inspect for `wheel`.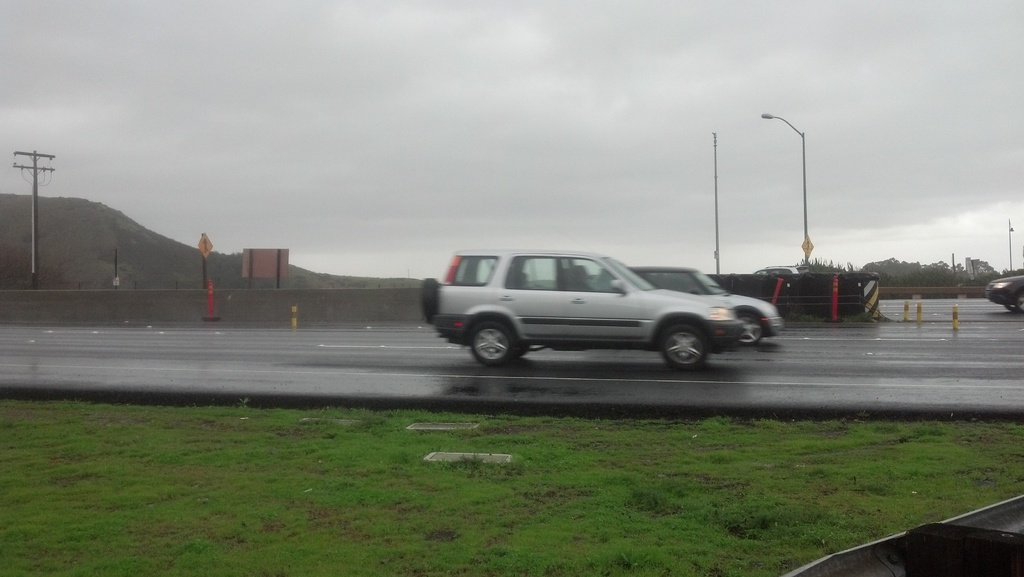
Inspection: <region>740, 317, 765, 343</region>.
